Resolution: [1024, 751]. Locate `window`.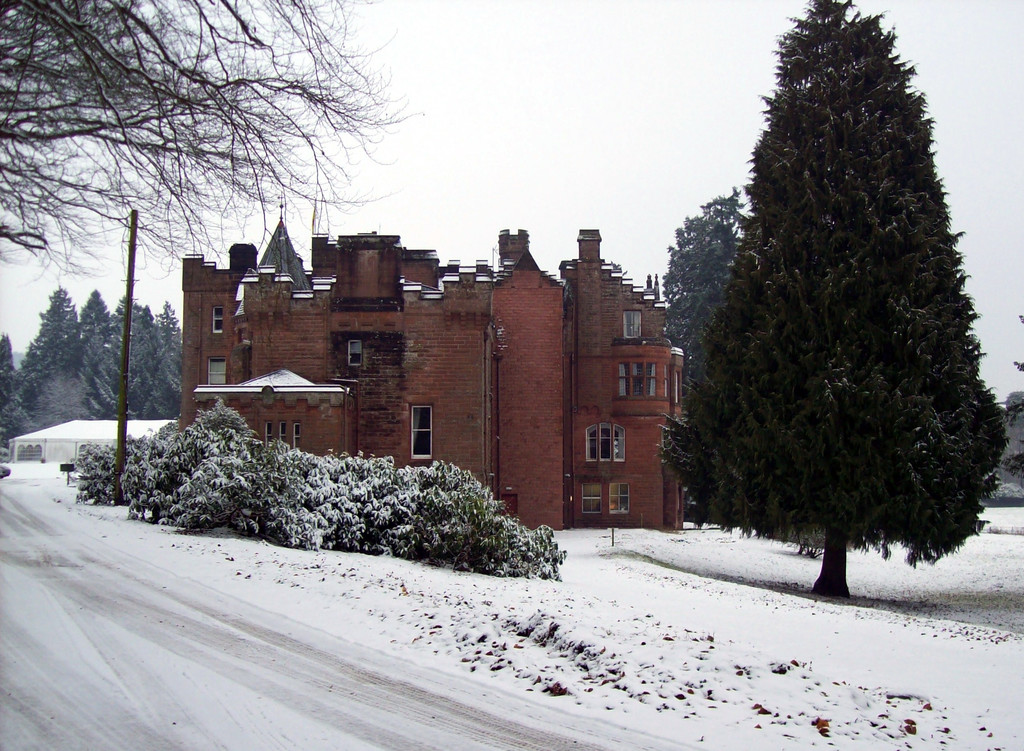
{"left": 617, "top": 363, "right": 659, "bottom": 398}.
